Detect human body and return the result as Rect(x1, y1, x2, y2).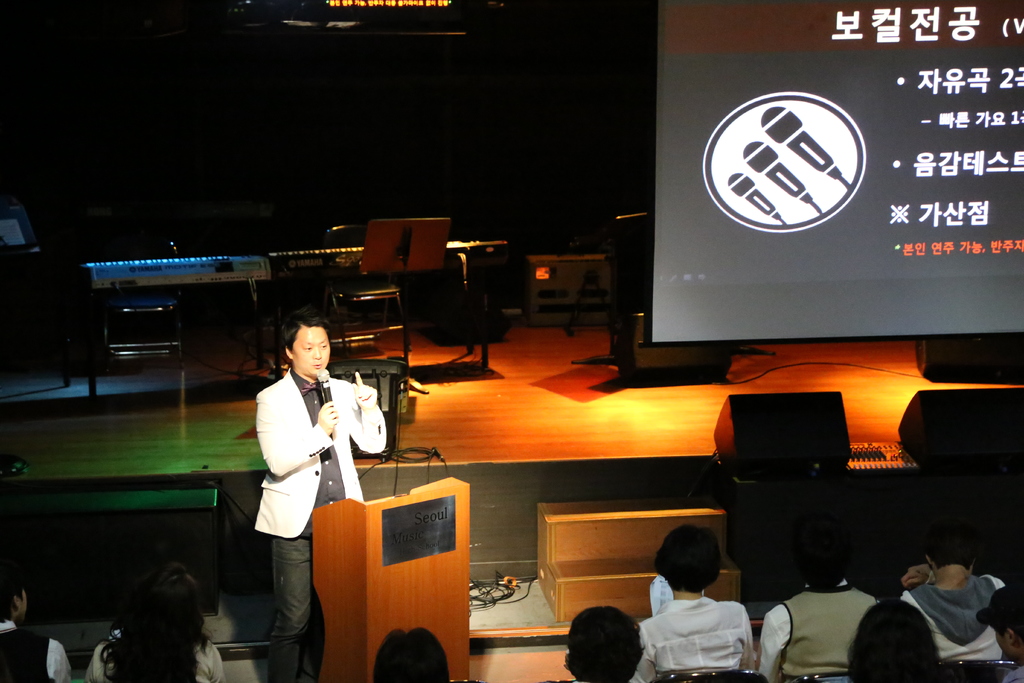
Rect(988, 580, 1023, 675).
